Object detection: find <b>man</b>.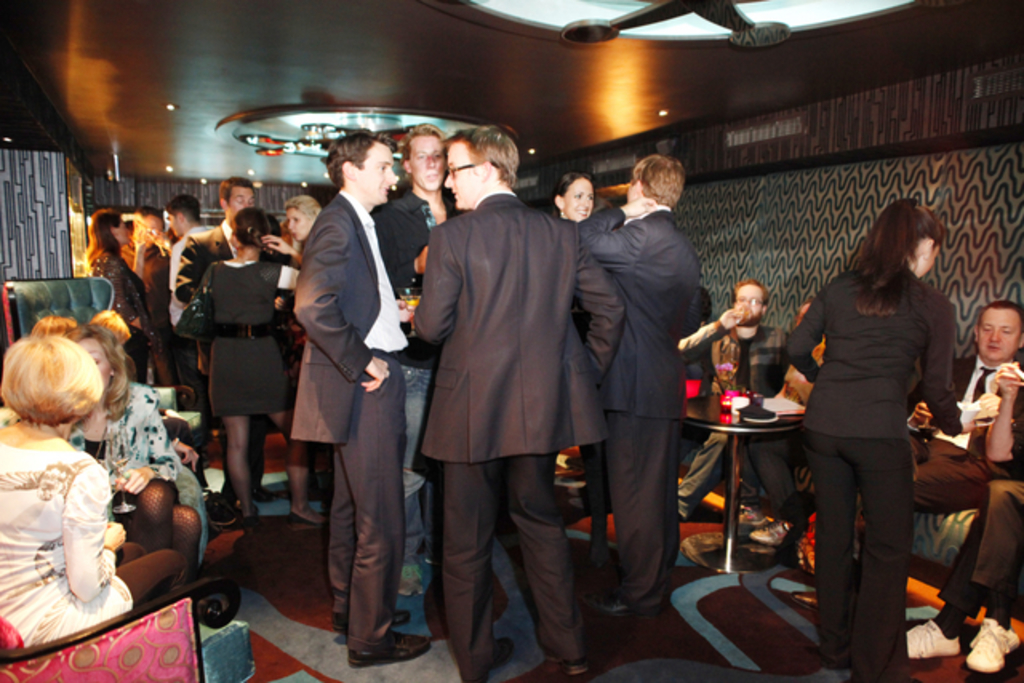
[397,117,621,678].
